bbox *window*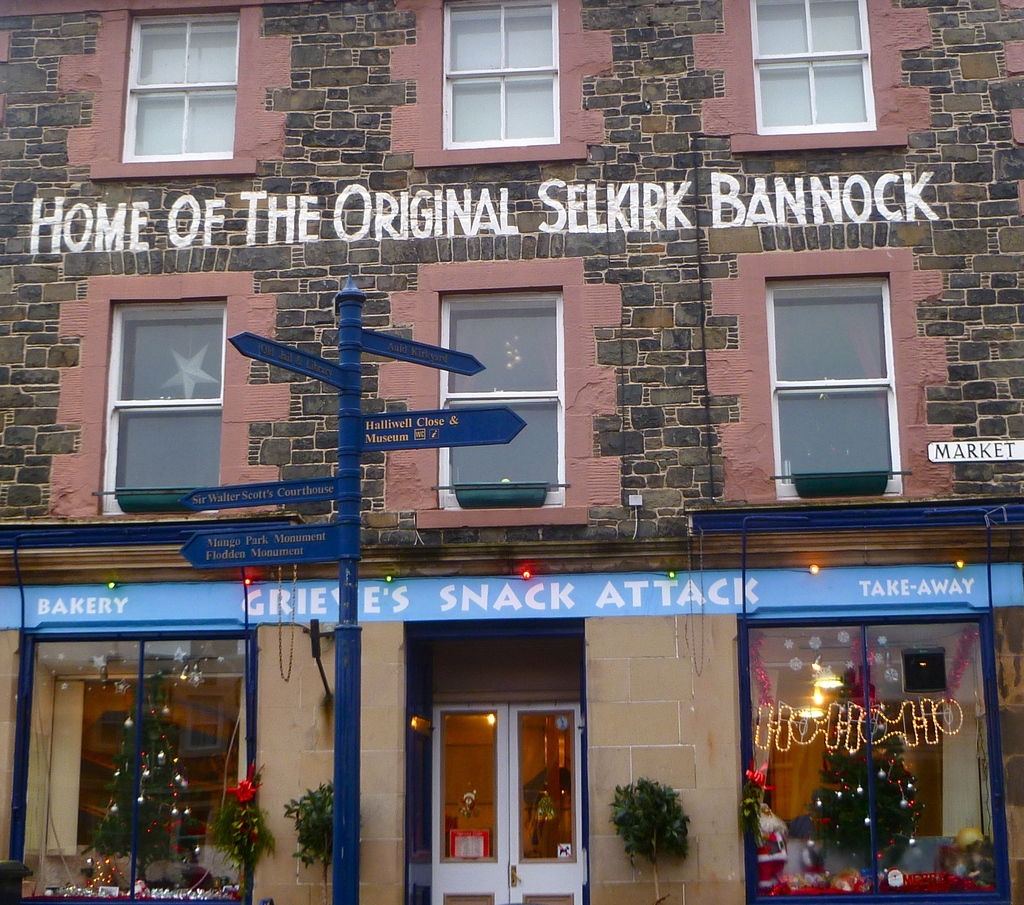
<box>770,273,905,482</box>
